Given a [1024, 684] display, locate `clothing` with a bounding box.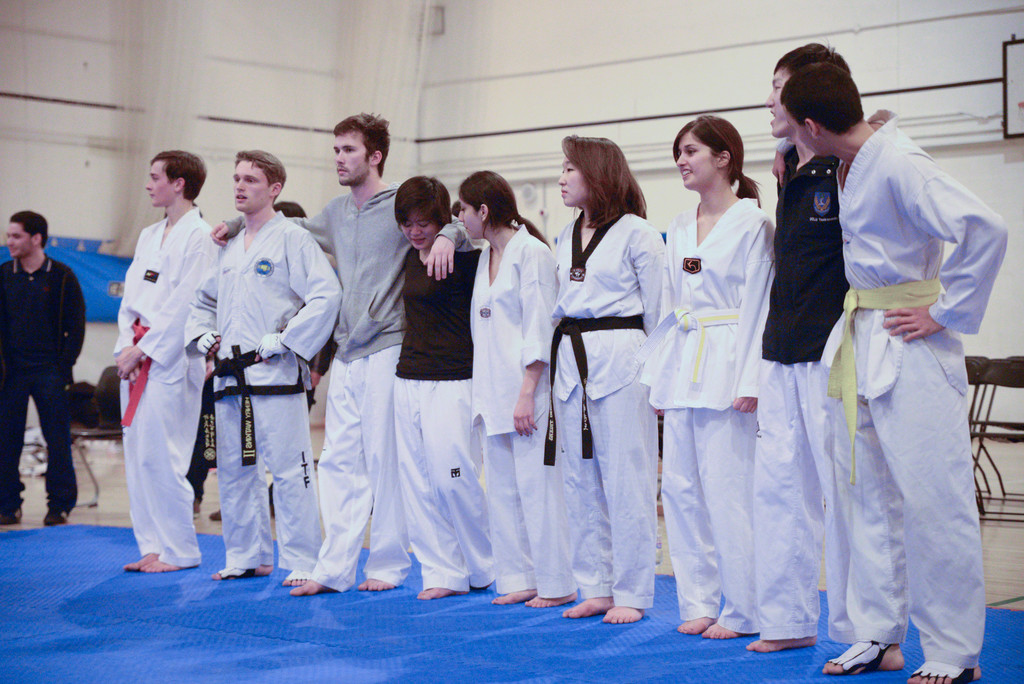
Located: [x1=106, y1=170, x2=209, y2=585].
